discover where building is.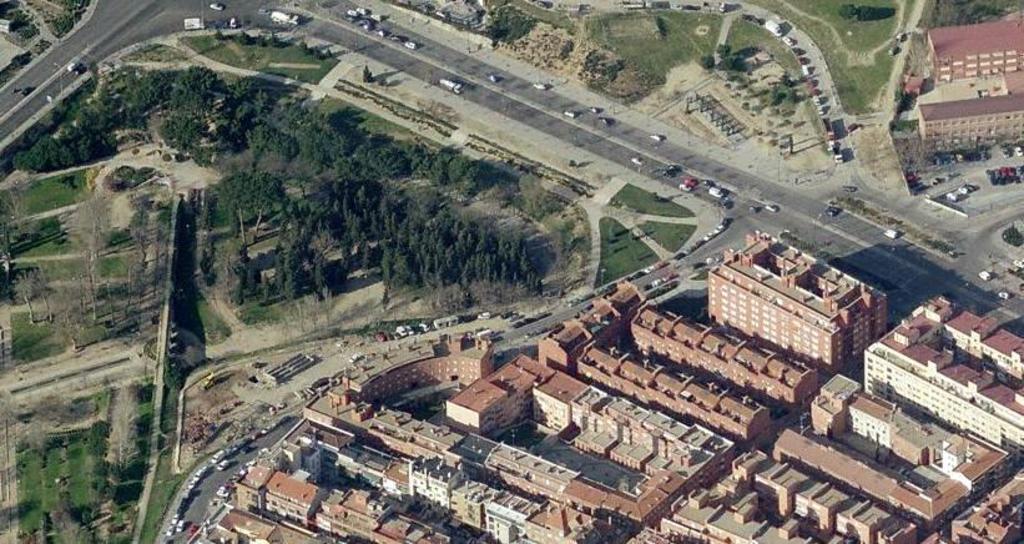
Discovered at {"x1": 861, "y1": 292, "x2": 1023, "y2": 458}.
